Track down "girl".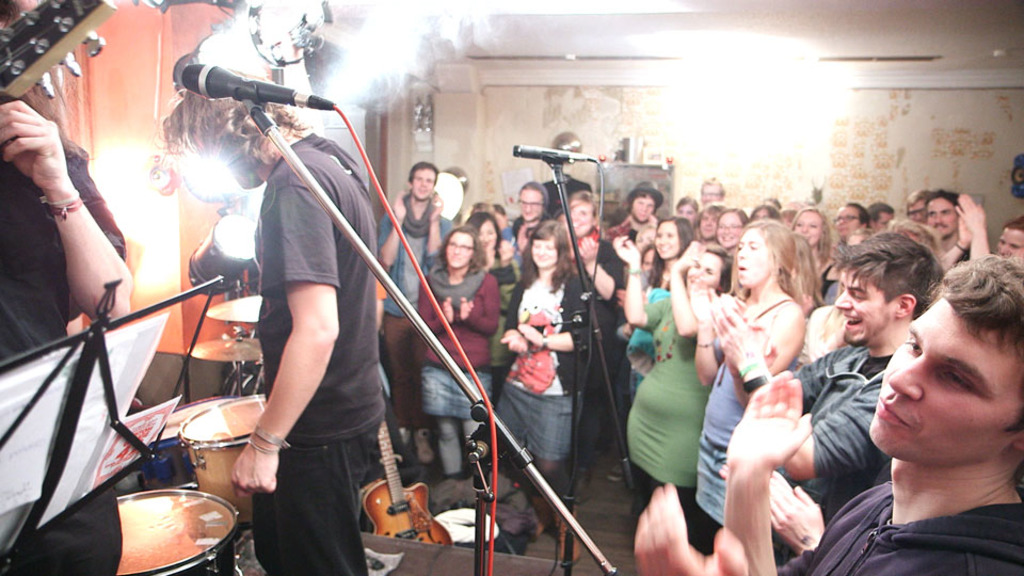
Tracked to rect(940, 194, 1023, 266).
